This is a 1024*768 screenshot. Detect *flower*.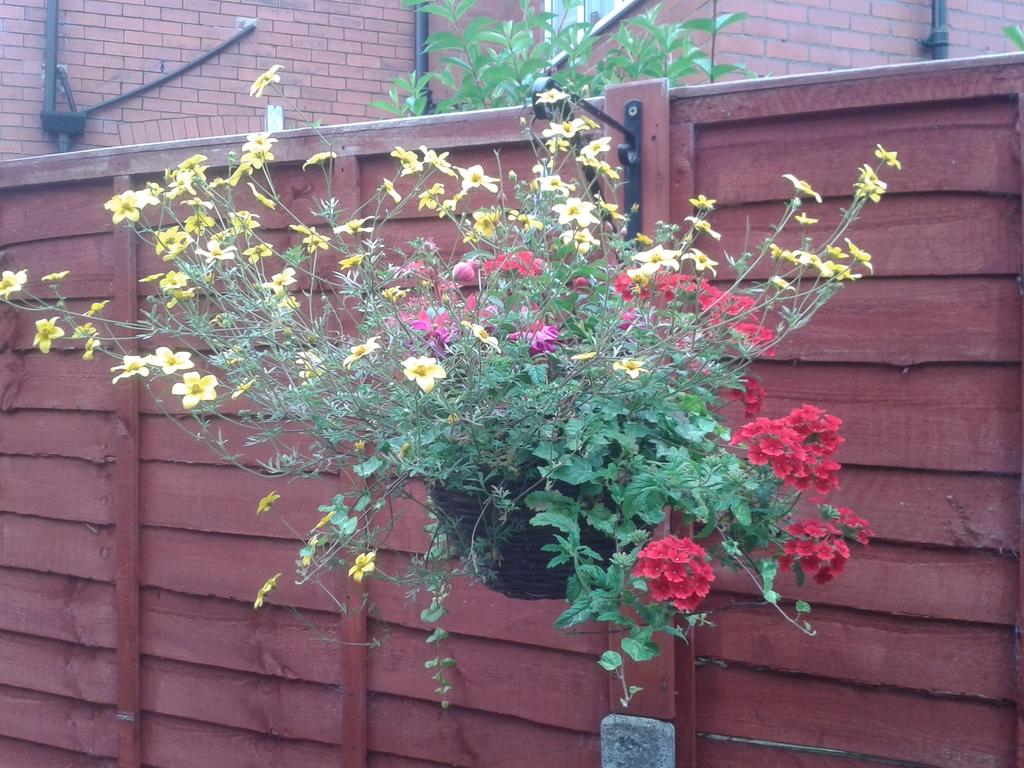
(173,369,218,410).
